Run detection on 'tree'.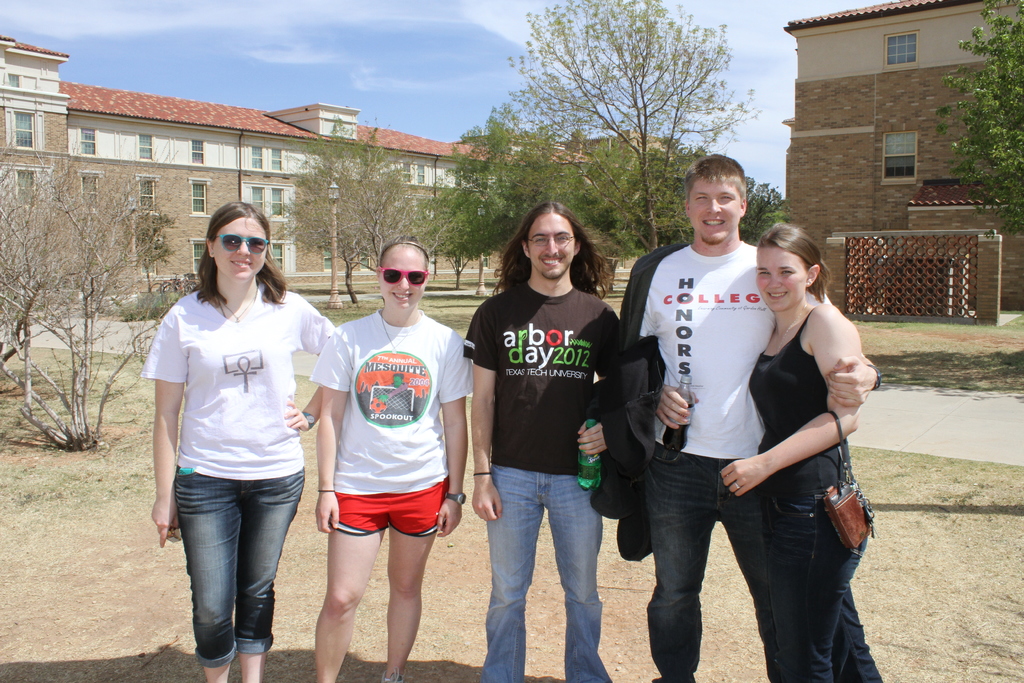
Result: bbox=[19, 122, 127, 459].
